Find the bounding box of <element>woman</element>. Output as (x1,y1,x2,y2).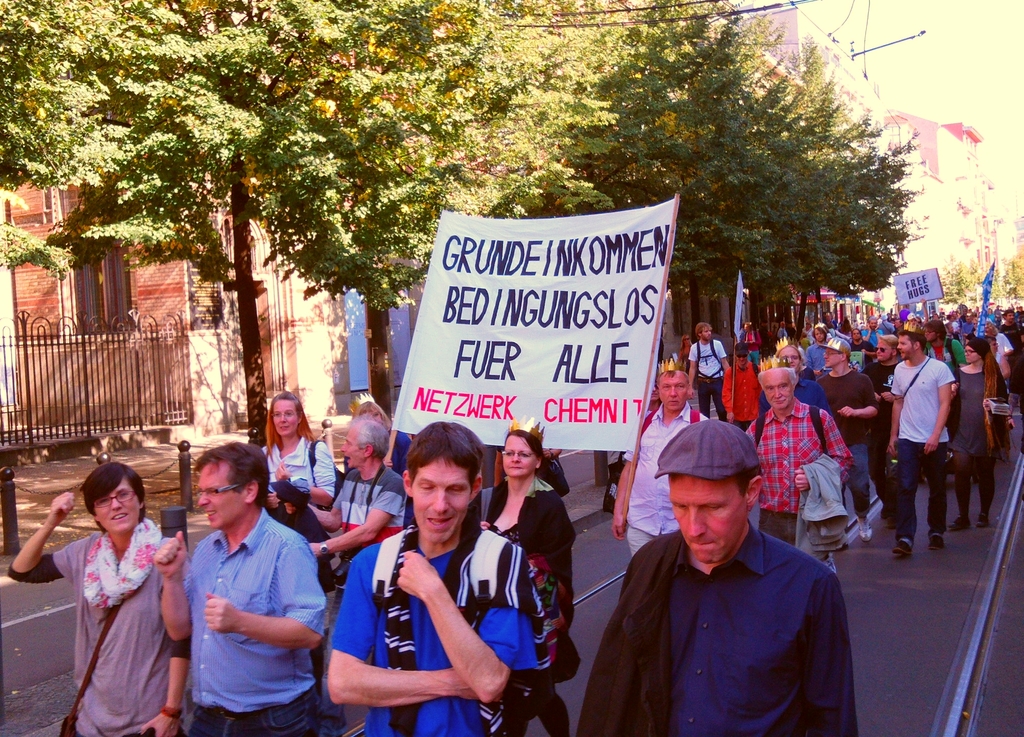
(478,415,580,736).
